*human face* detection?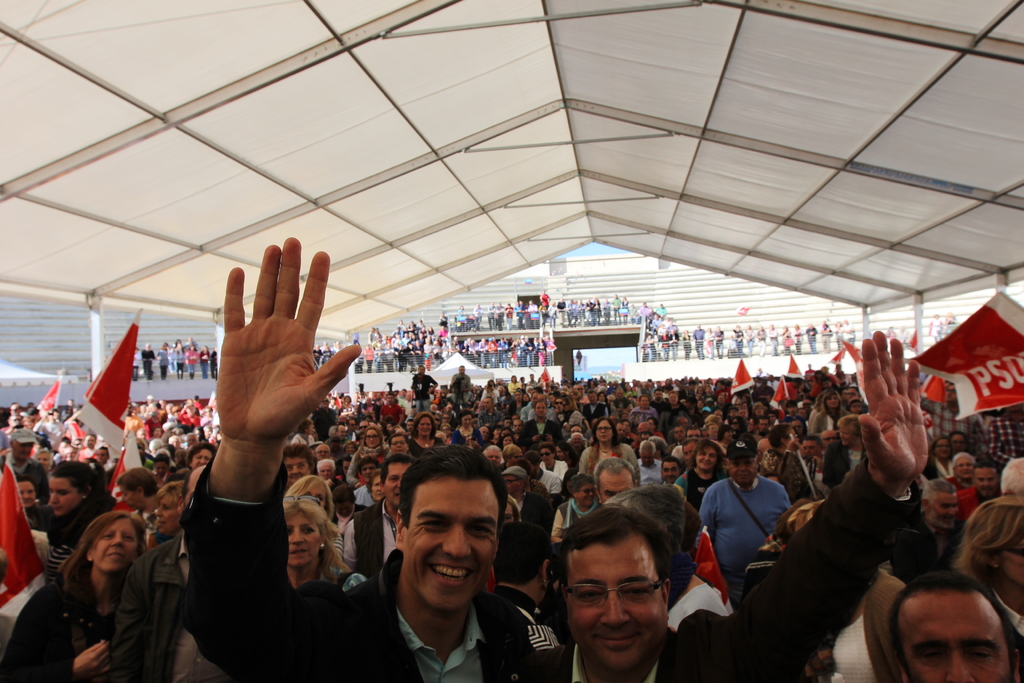
<box>483,396,491,411</box>
